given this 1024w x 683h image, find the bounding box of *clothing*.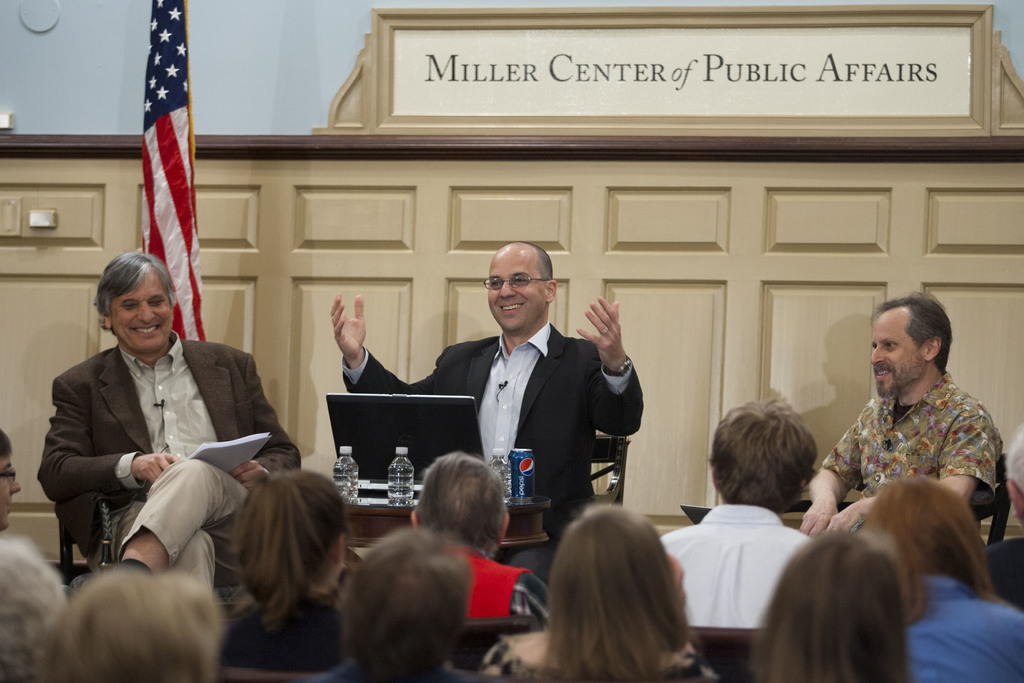
Rect(479, 630, 726, 682).
